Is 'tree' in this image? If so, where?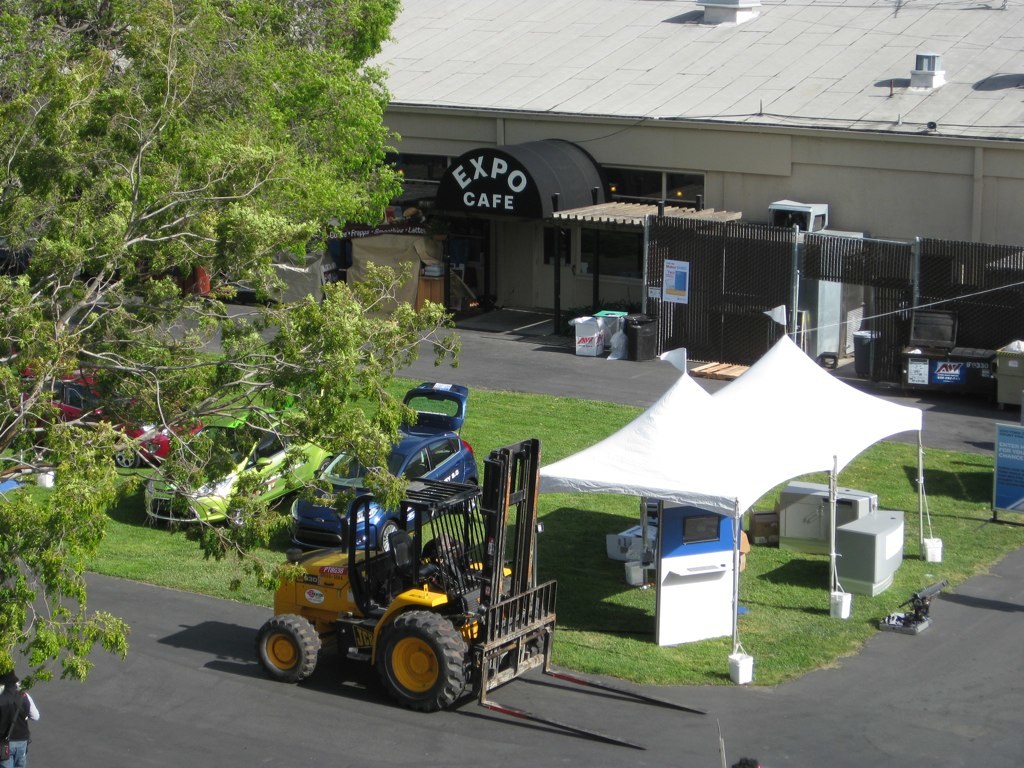
Yes, at BBox(23, 23, 429, 365).
